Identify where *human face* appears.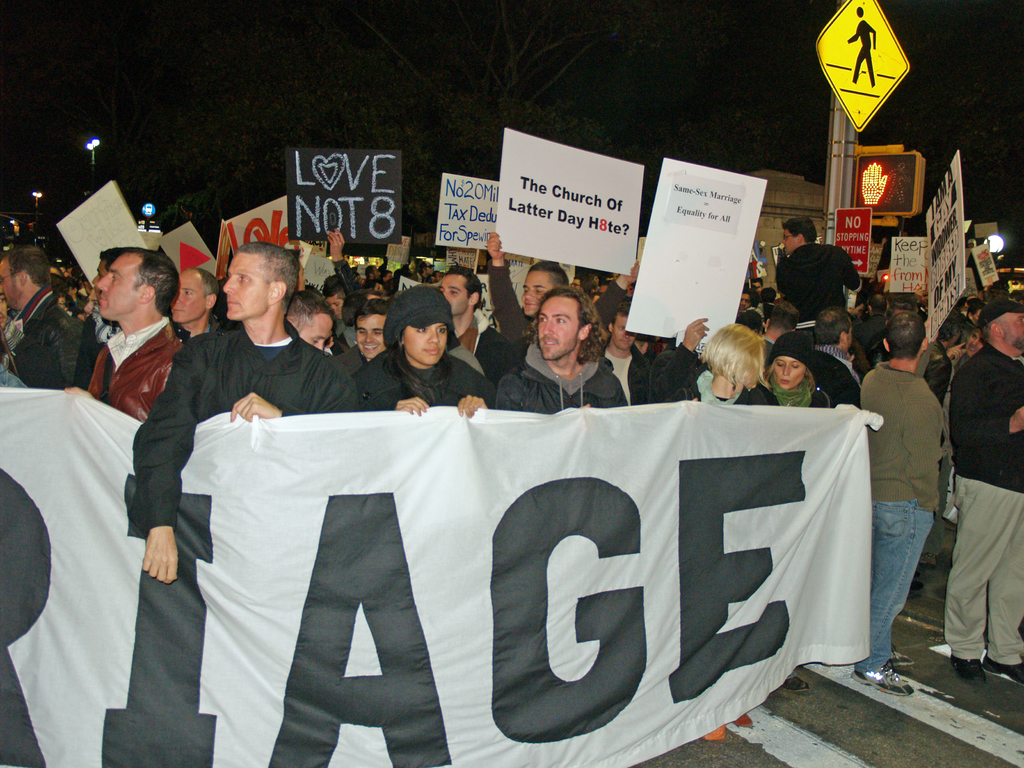
Appears at (left=1001, top=310, right=1023, bottom=349).
